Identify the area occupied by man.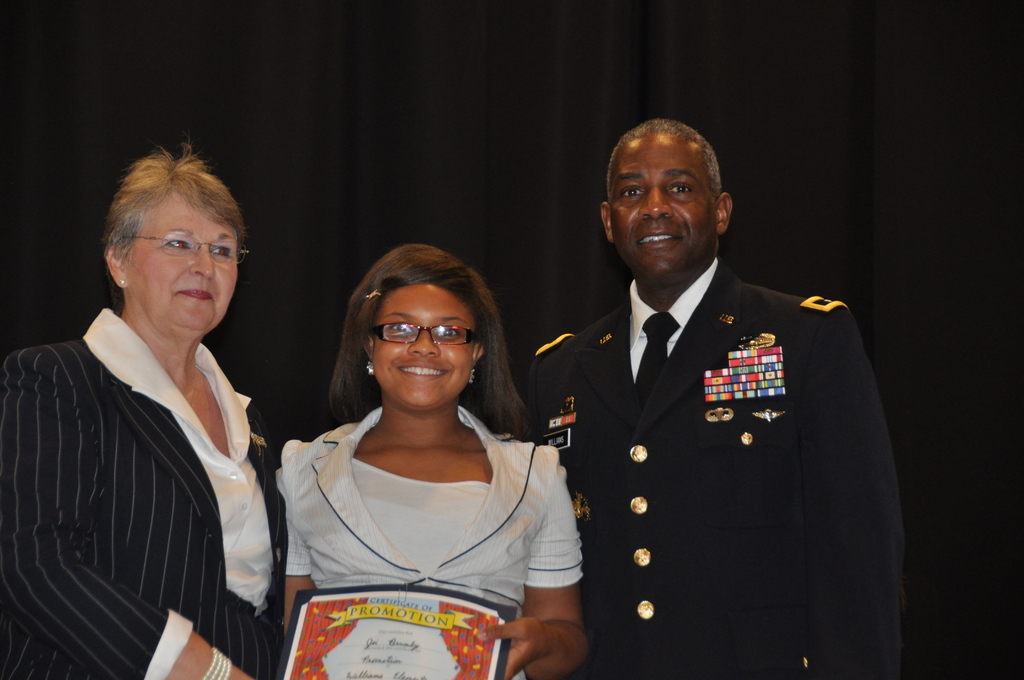
Area: 525, 119, 904, 679.
